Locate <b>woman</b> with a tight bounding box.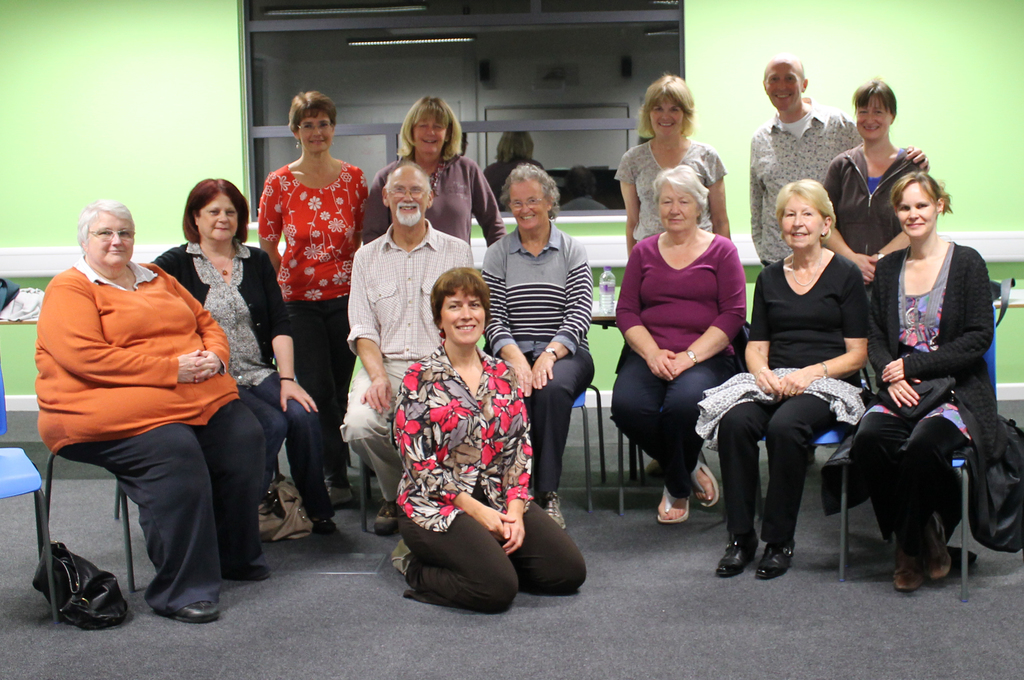
125,175,348,571.
